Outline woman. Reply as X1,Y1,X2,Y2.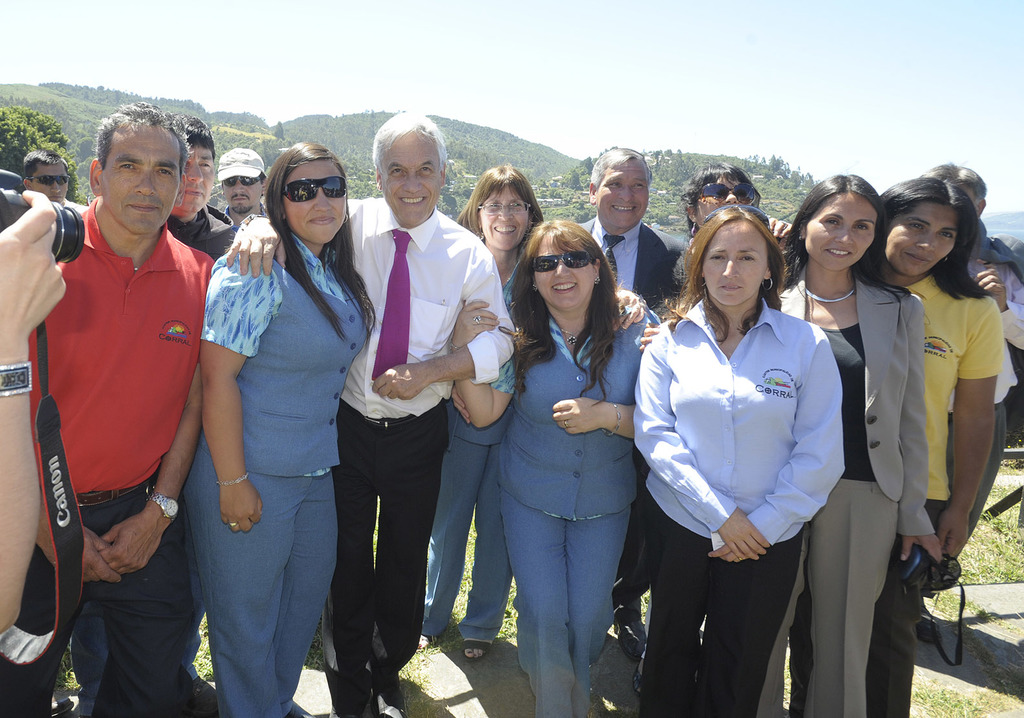
874,169,1002,717.
